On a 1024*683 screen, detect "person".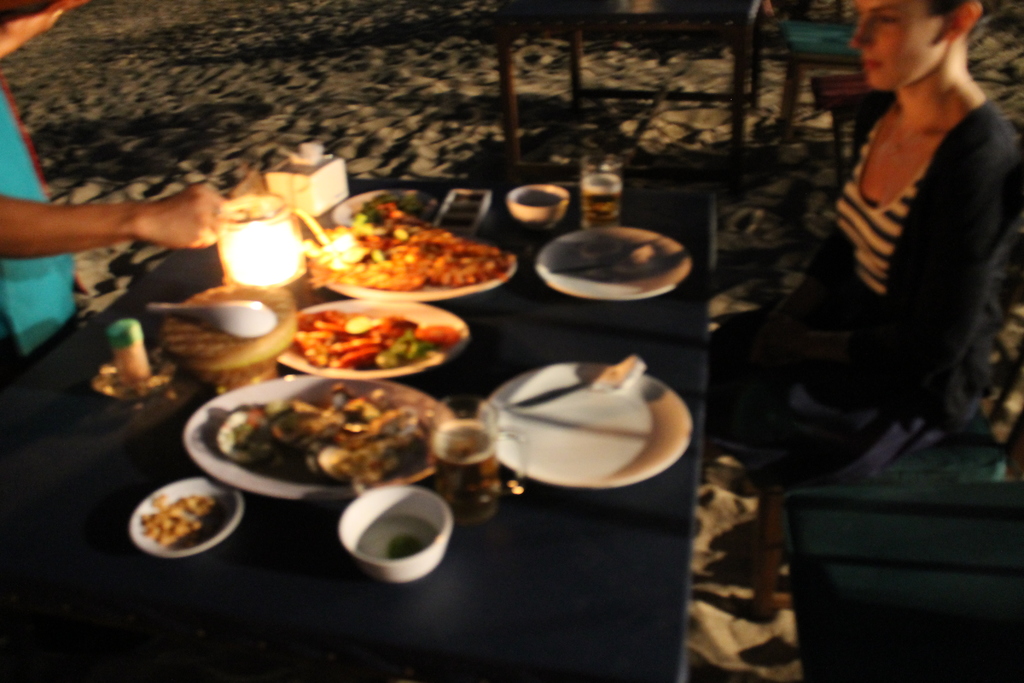
[x1=743, y1=0, x2=1019, y2=543].
